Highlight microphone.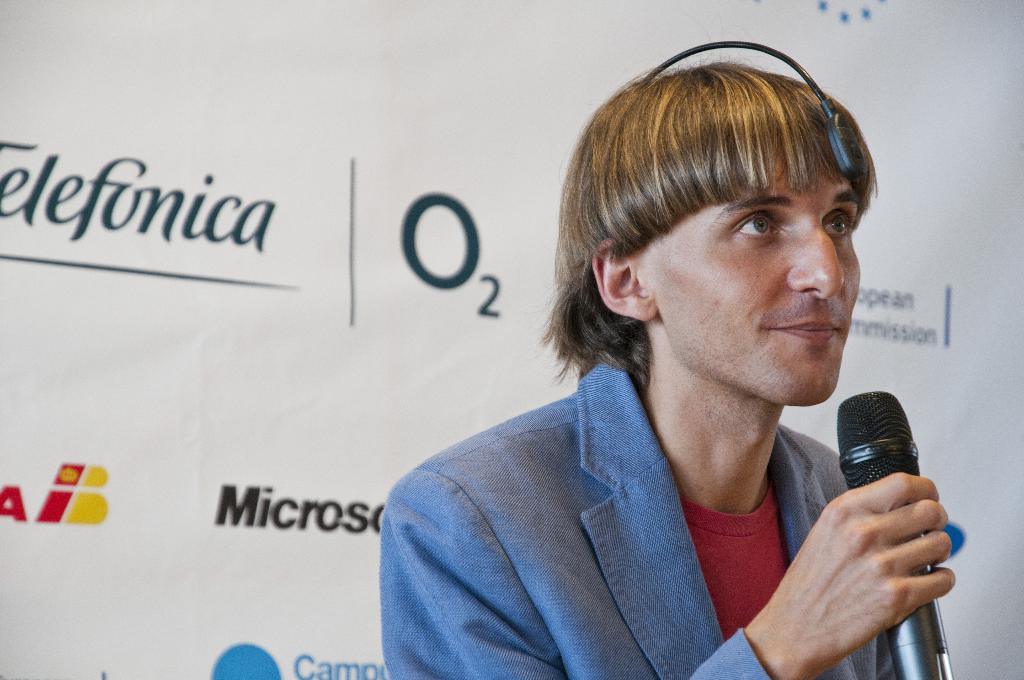
Highlighted region: {"x1": 836, "y1": 385, "x2": 952, "y2": 679}.
